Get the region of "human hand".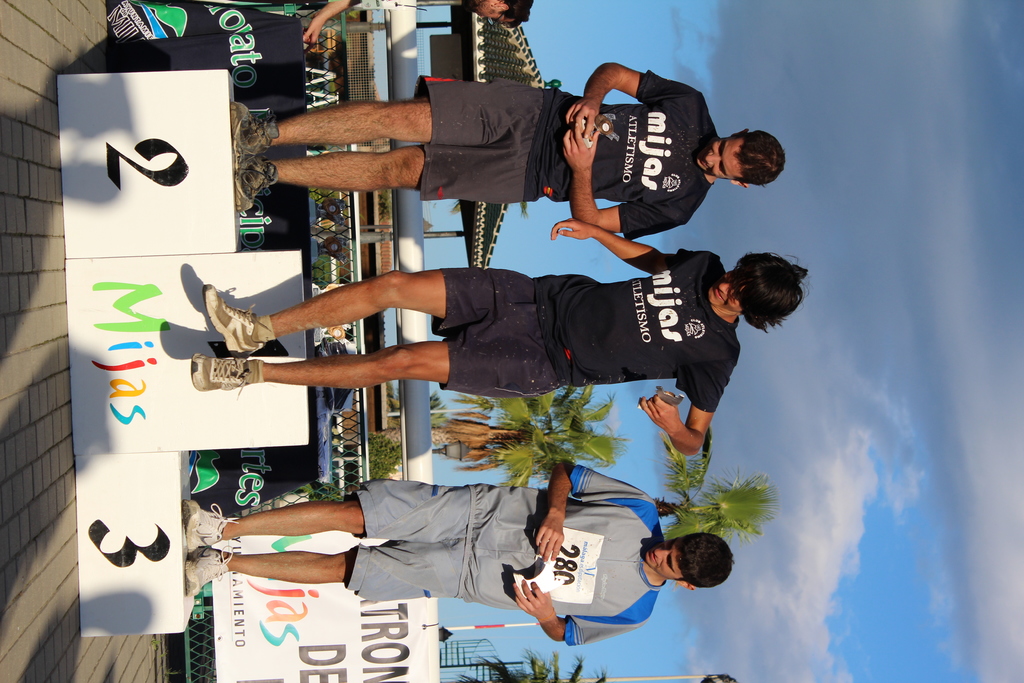
Rect(550, 219, 596, 242).
